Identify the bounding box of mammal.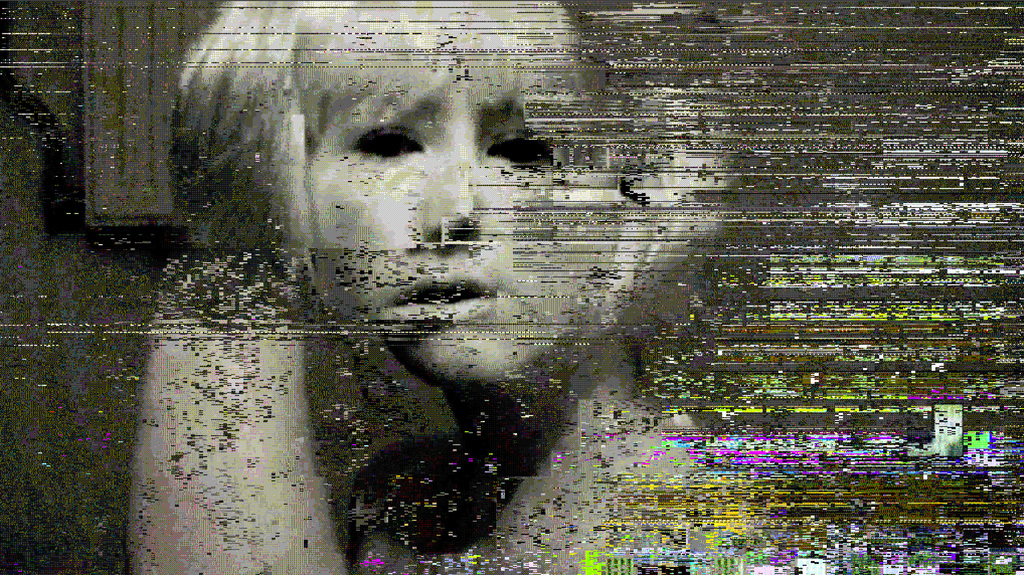
[x1=88, y1=0, x2=820, y2=574].
